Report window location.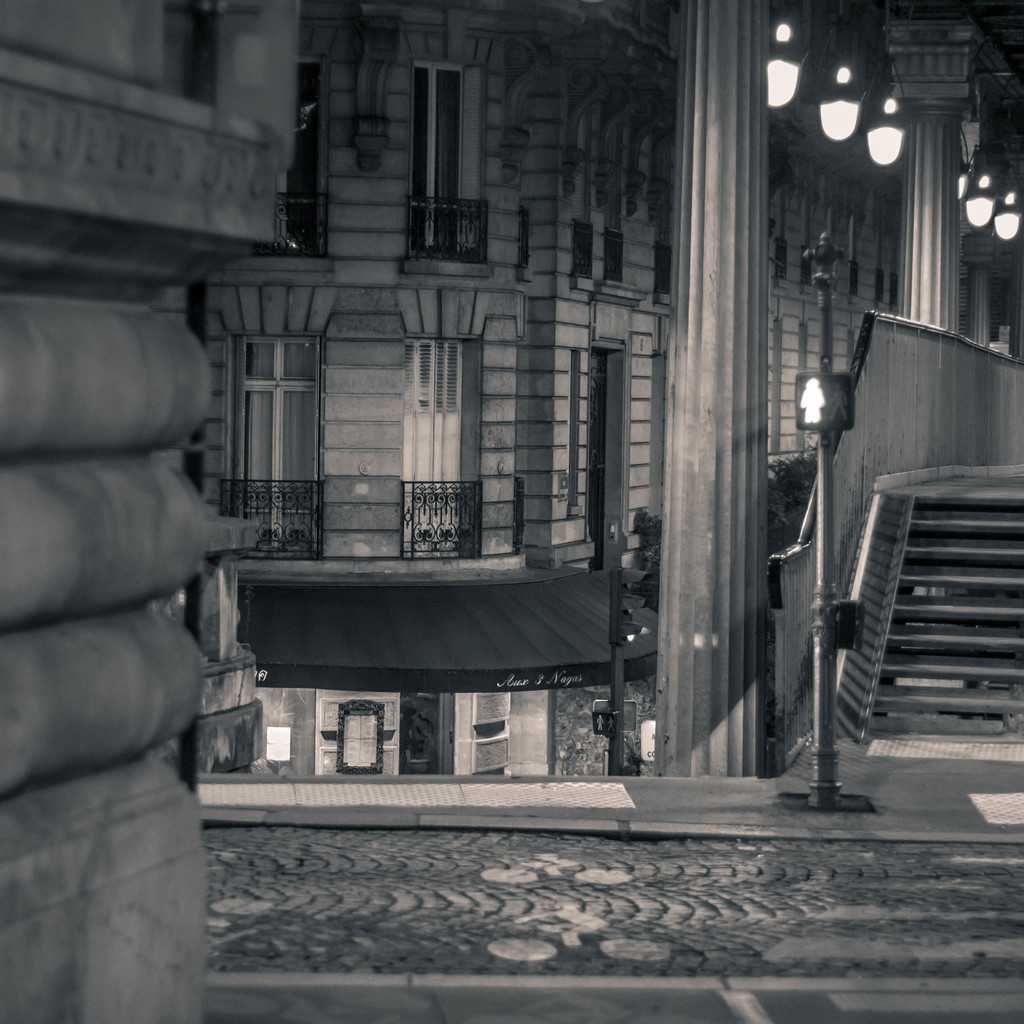
Report: 400,691,447,780.
